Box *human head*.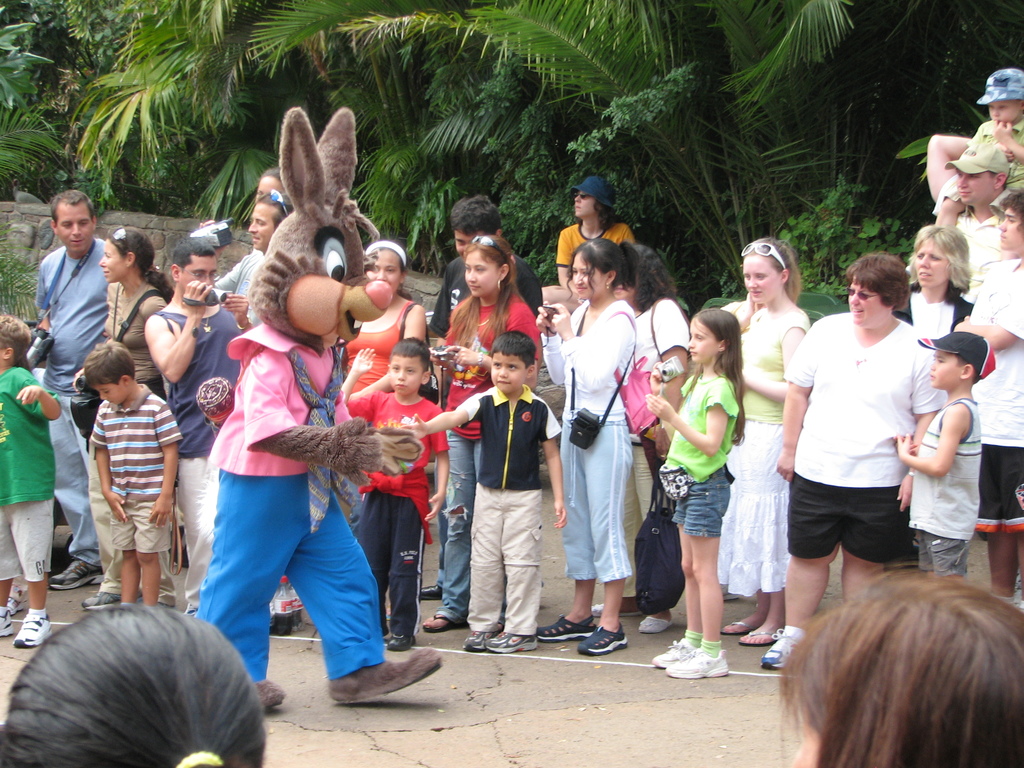
Rect(689, 308, 738, 364).
